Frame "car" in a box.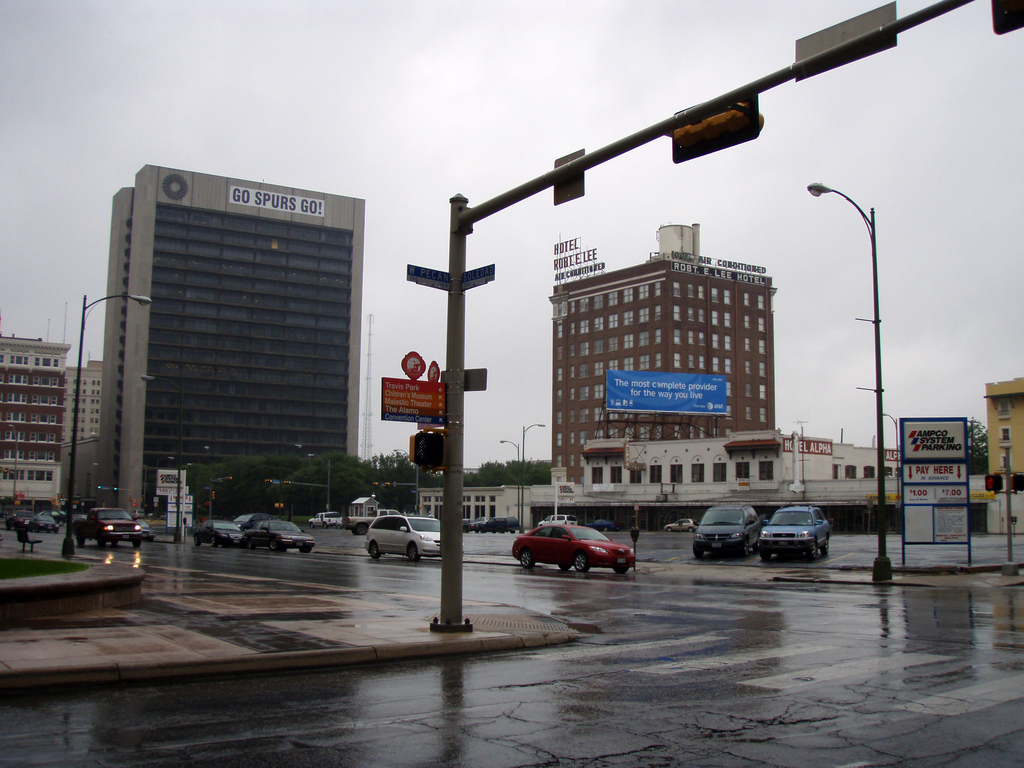
(760, 505, 831, 558).
